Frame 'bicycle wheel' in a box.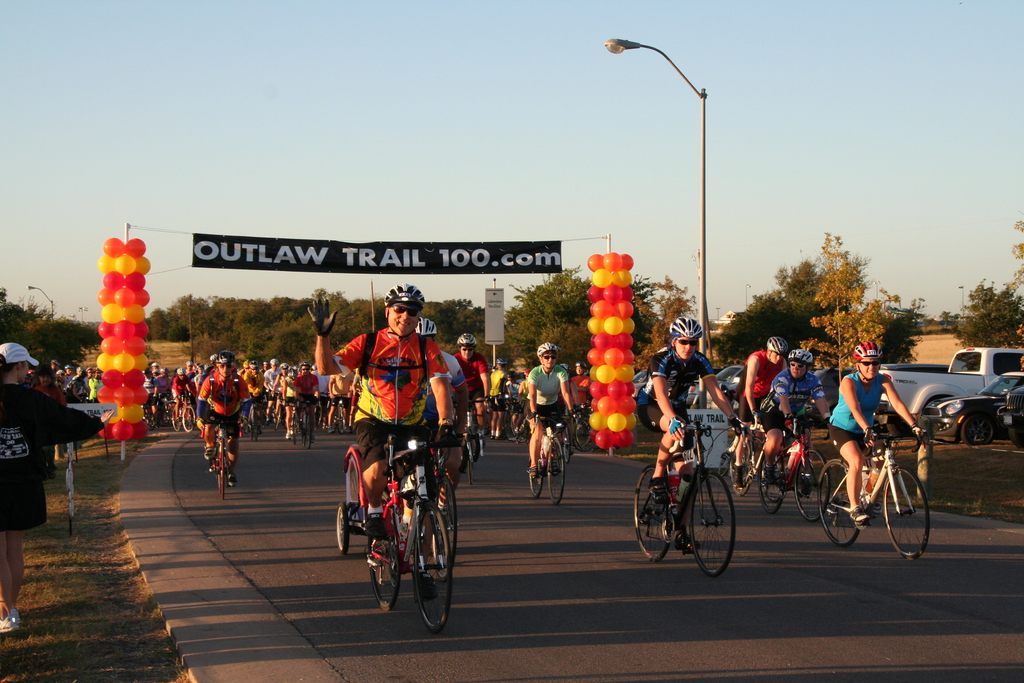
crop(754, 456, 781, 514).
